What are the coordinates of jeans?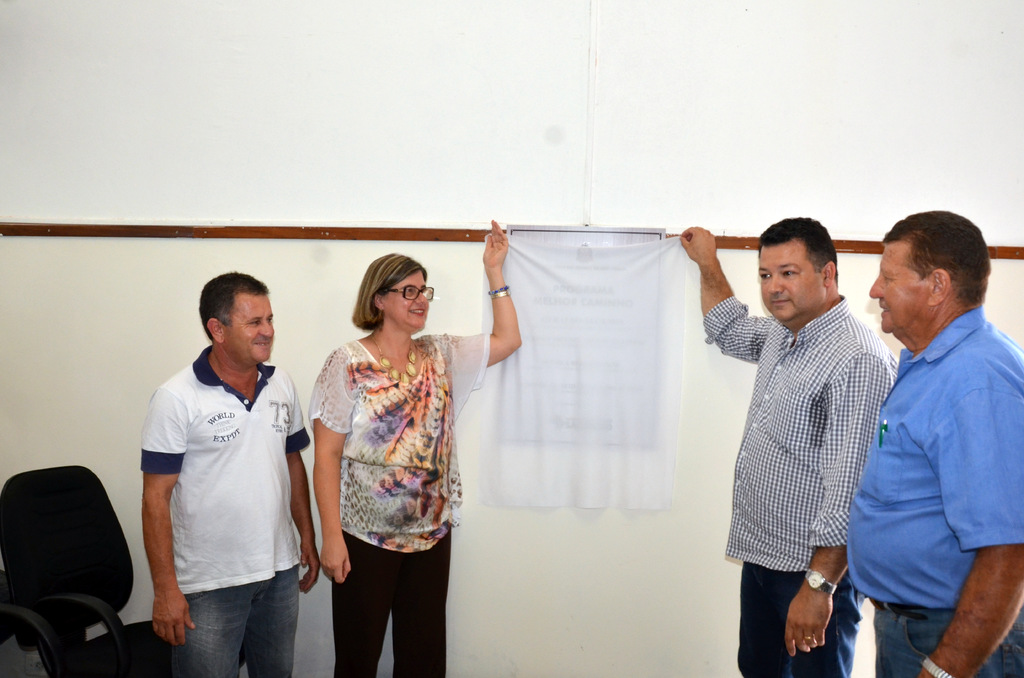
<bbox>152, 567, 309, 673</bbox>.
